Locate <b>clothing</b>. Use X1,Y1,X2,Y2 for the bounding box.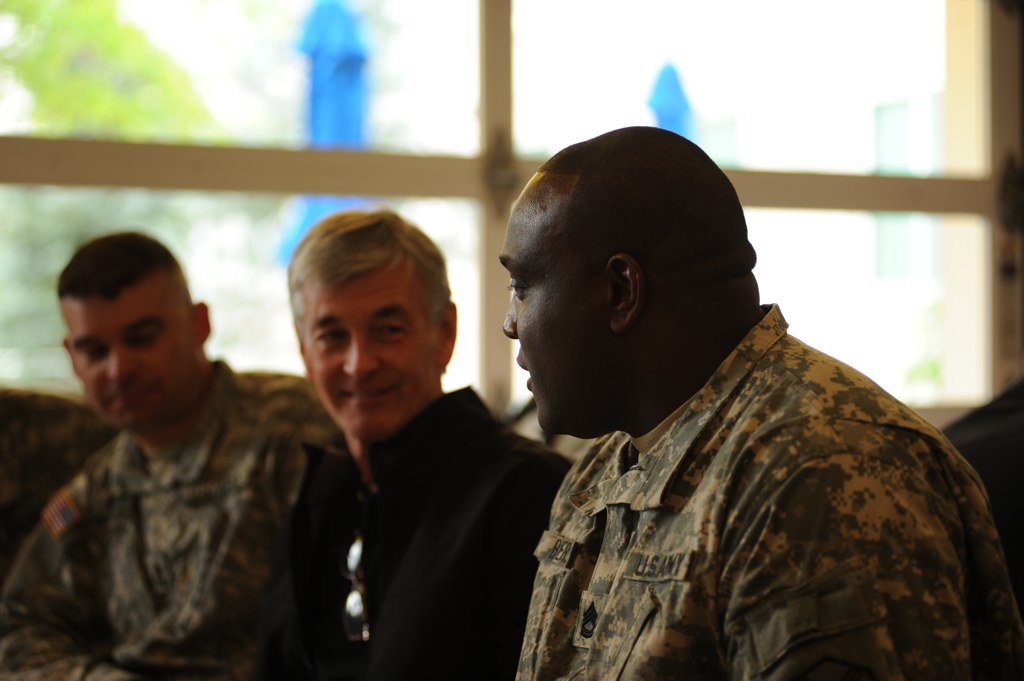
336,382,578,680.
